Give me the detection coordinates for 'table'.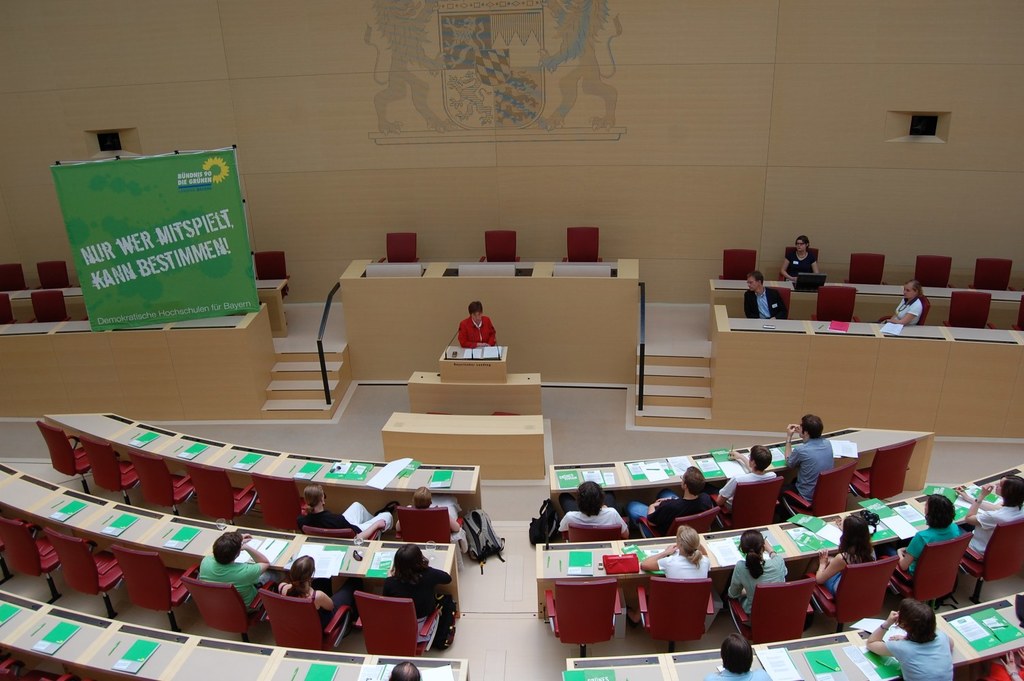
pyautogui.locateOnScreen(546, 425, 936, 531).
